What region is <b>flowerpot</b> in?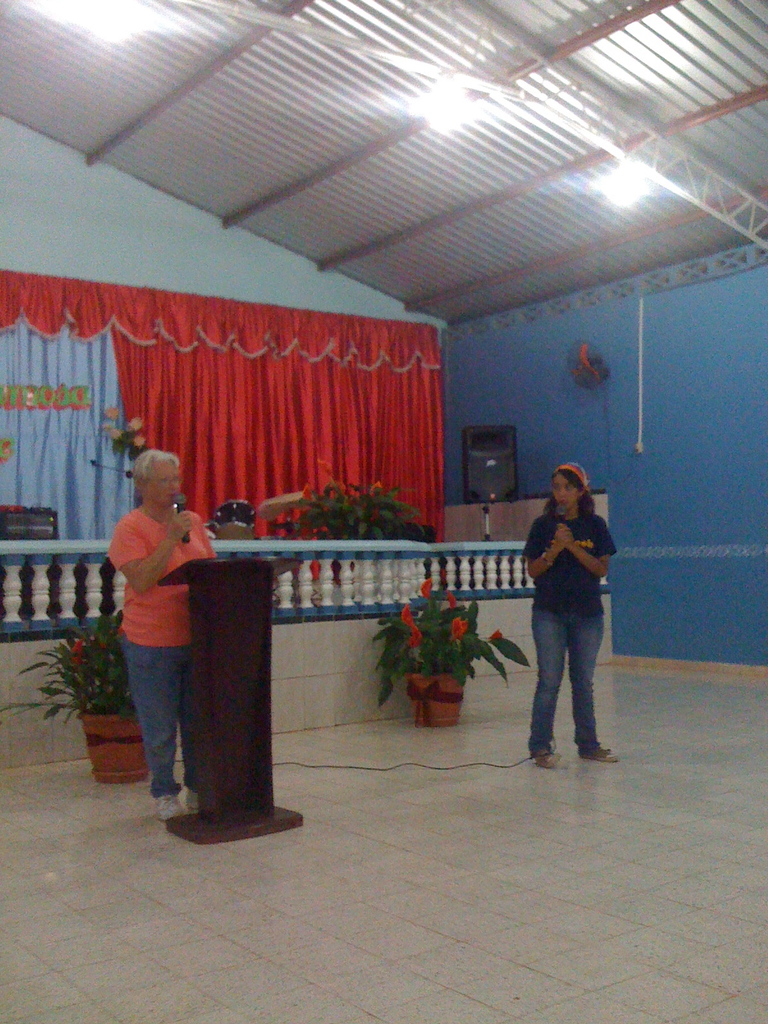
[left=397, top=602, right=483, bottom=724].
